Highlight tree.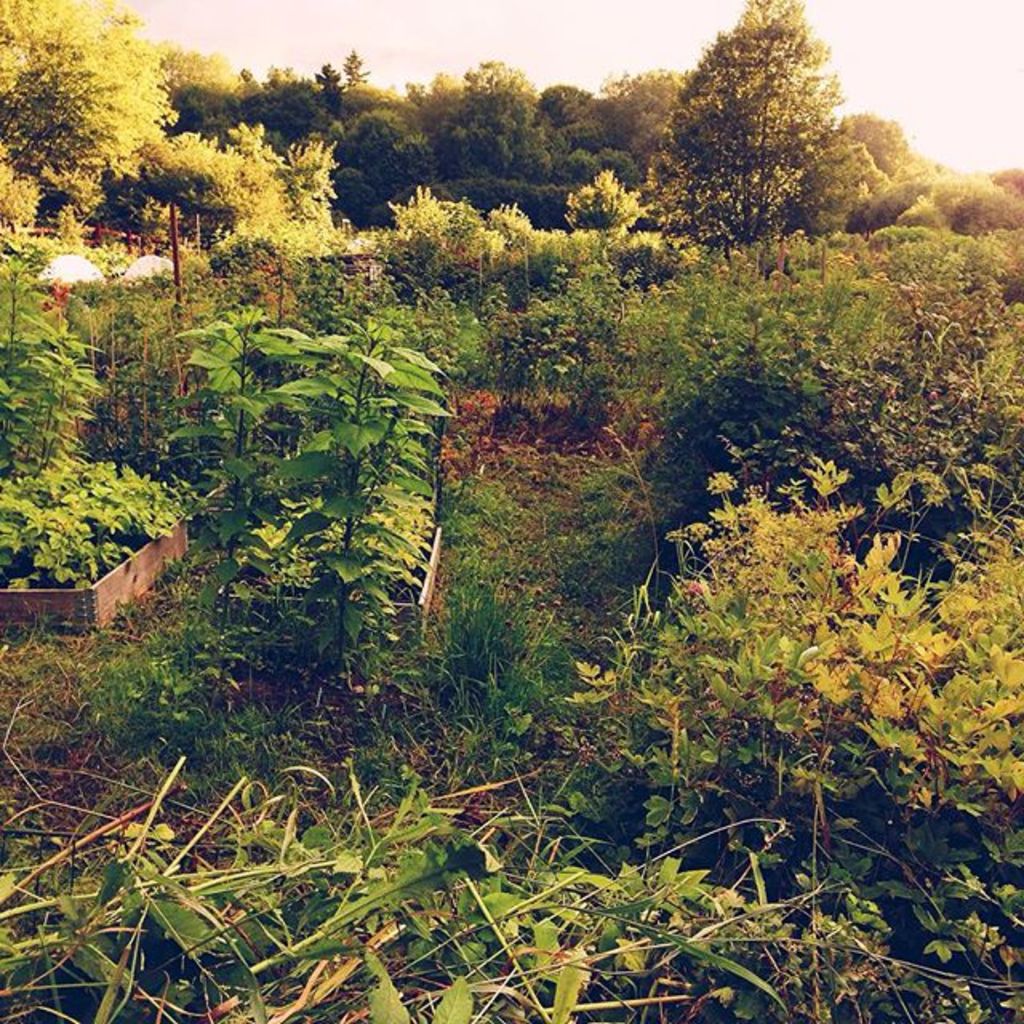
Highlighted region: bbox=(134, 50, 235, 120).
